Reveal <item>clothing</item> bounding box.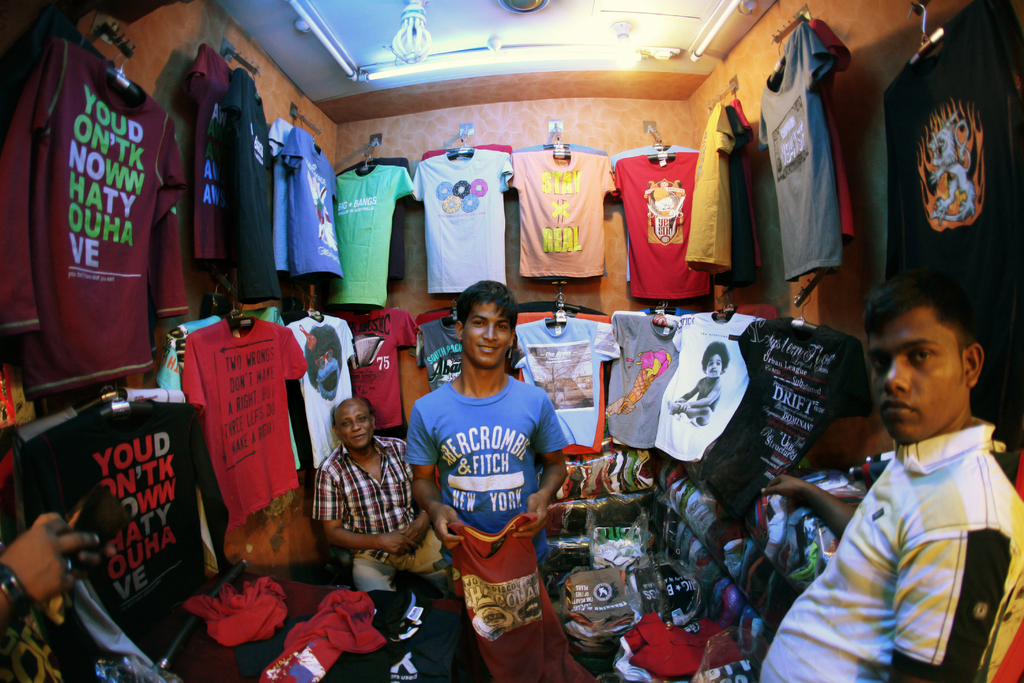
Revealed: bbox(392, 366, 580, 561).
